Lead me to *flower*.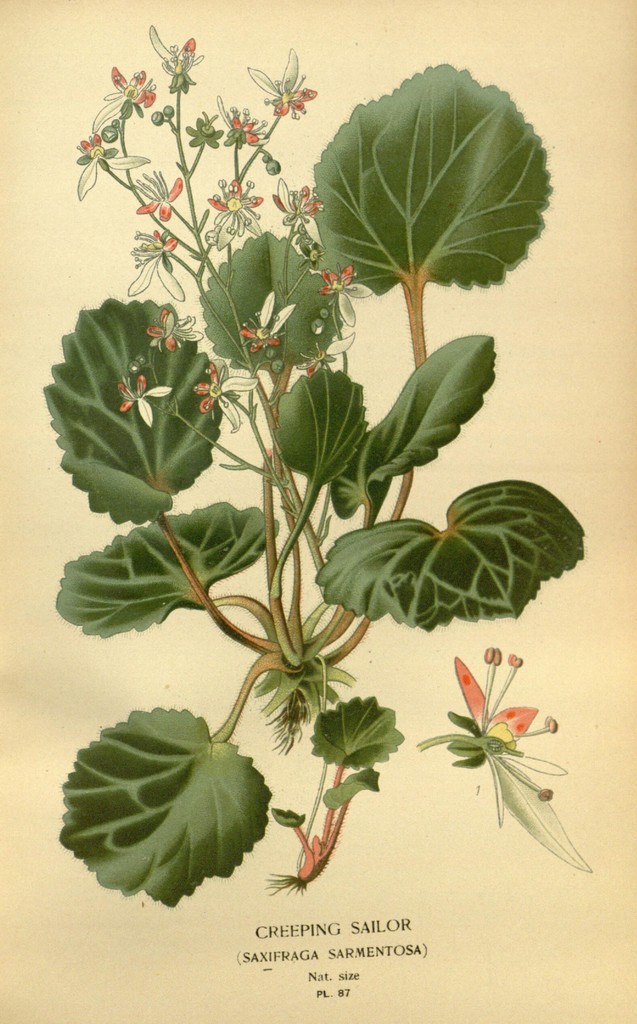
Lead to pyautogui.locateOnScreen(241, 295, 298, 353).
